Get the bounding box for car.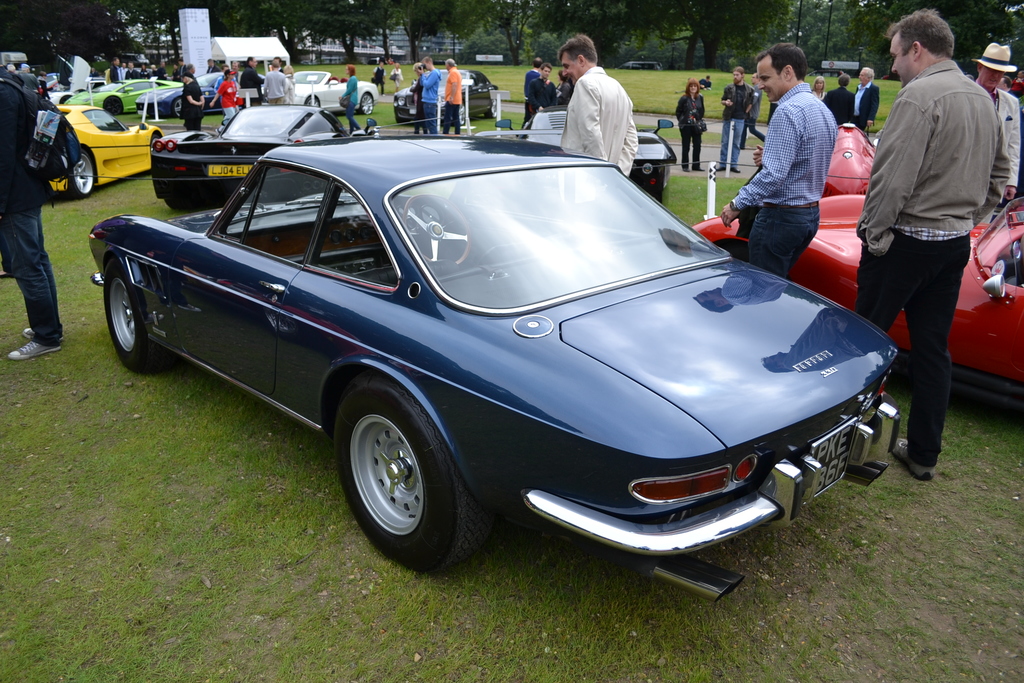
[left=140, top=74, right=227, bottom=117].
